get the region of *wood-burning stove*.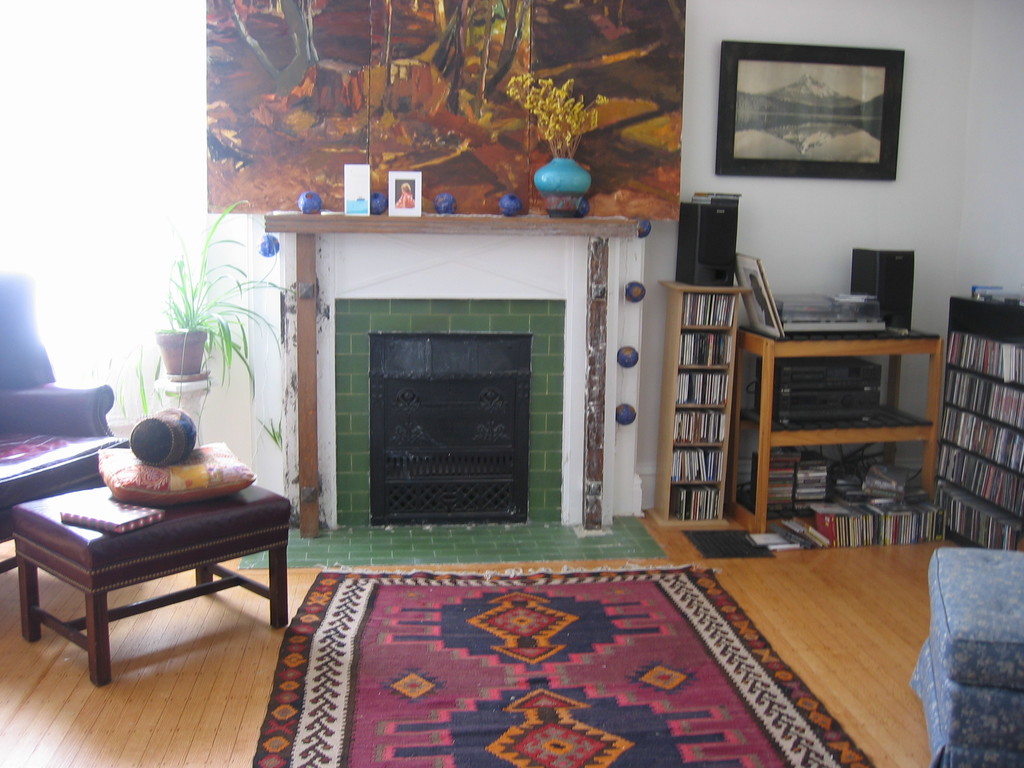
[x1=369, y1=333, x2=529, y2=524].
